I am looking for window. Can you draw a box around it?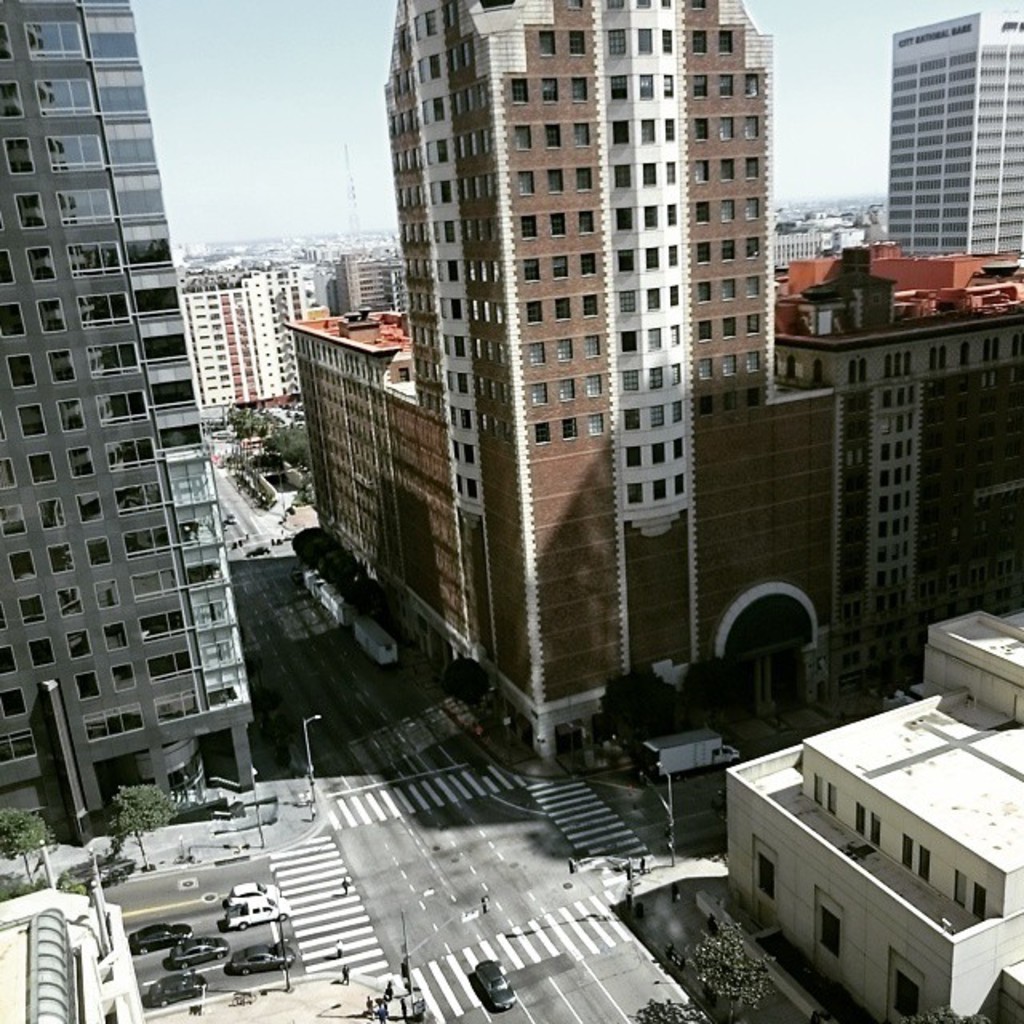
Sure, the bounding box is region(118, 520, 166, 558).
